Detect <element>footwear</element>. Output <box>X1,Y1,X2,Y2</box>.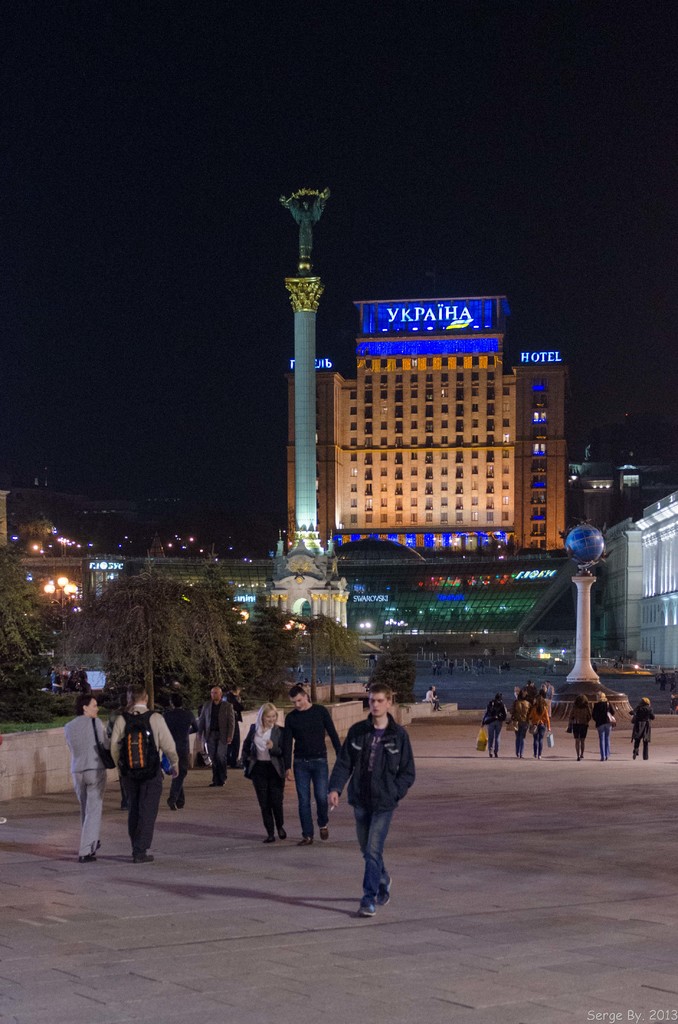
<box>77,855,90,862</box>.
